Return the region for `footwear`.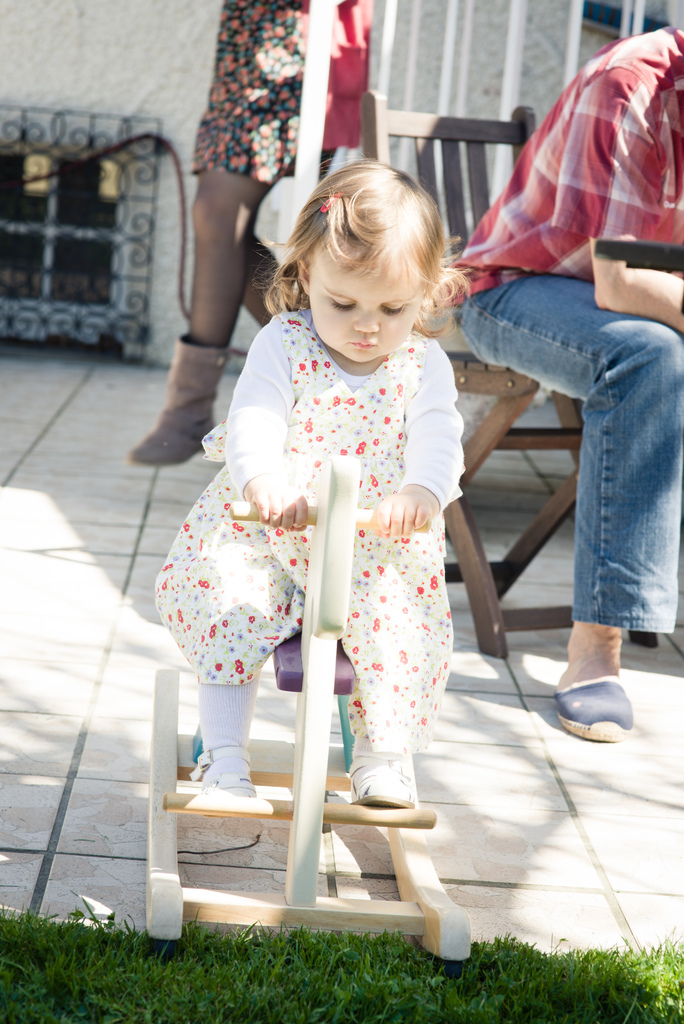
left=548, top=650, right=647, bottom=751.
